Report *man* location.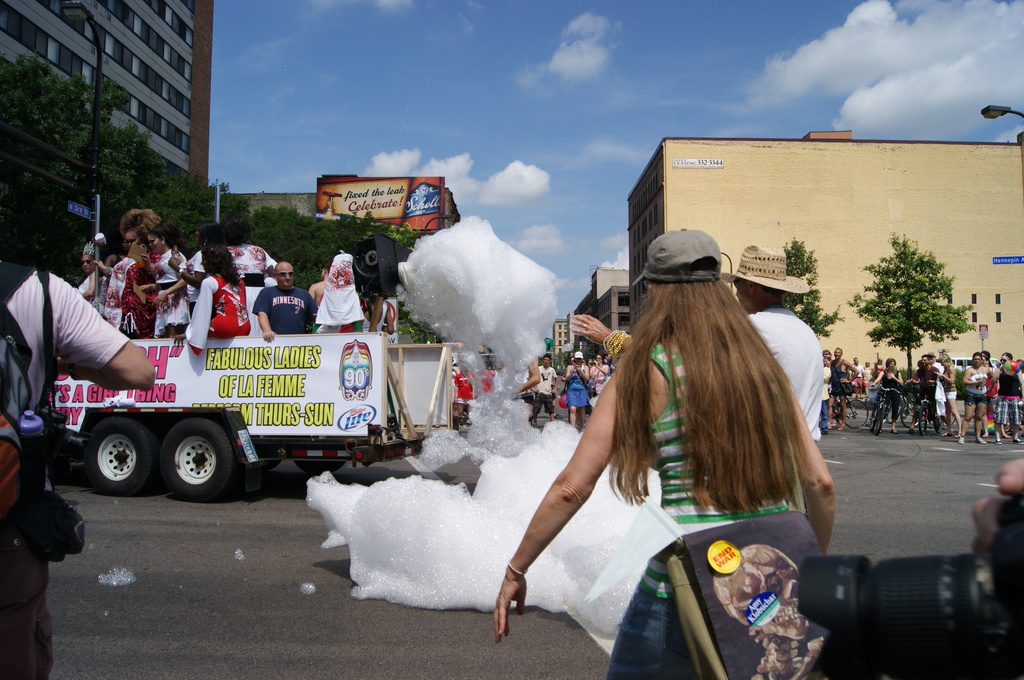
Report: locate(492, 361, 508, 393).
